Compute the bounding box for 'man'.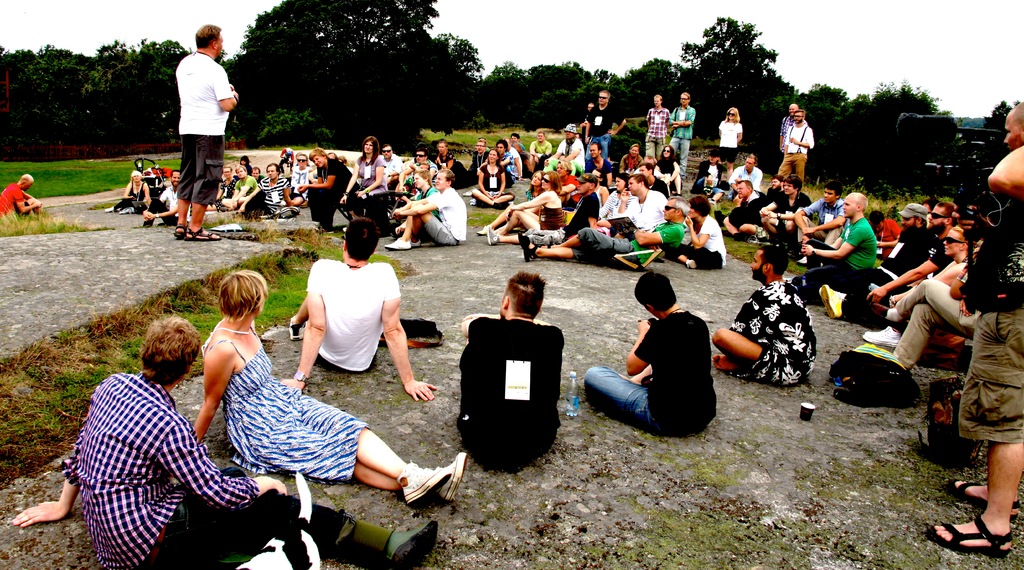
(x1=458, y1=273, x2=570, y2=474).
